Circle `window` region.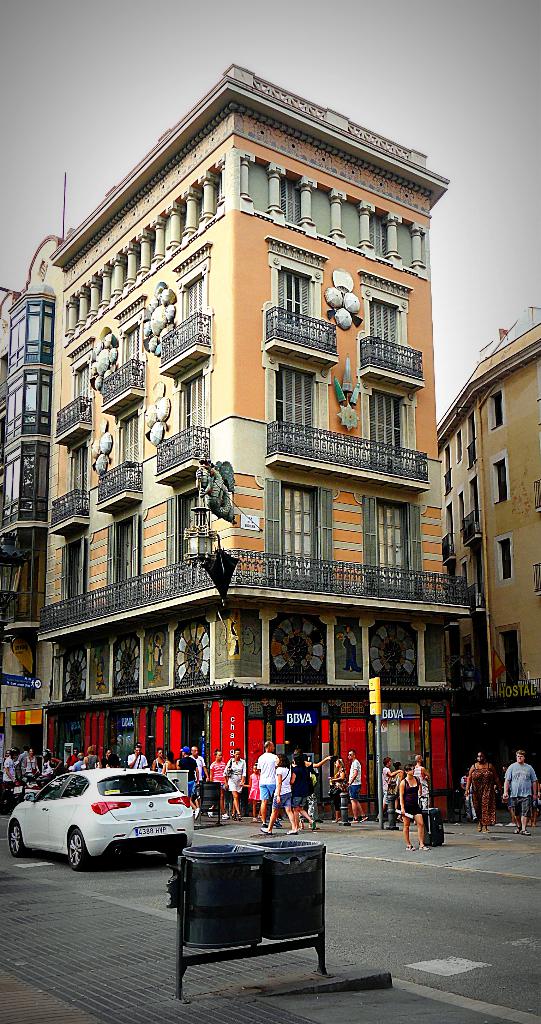
Region: locate(58, 330, 92, 450).
